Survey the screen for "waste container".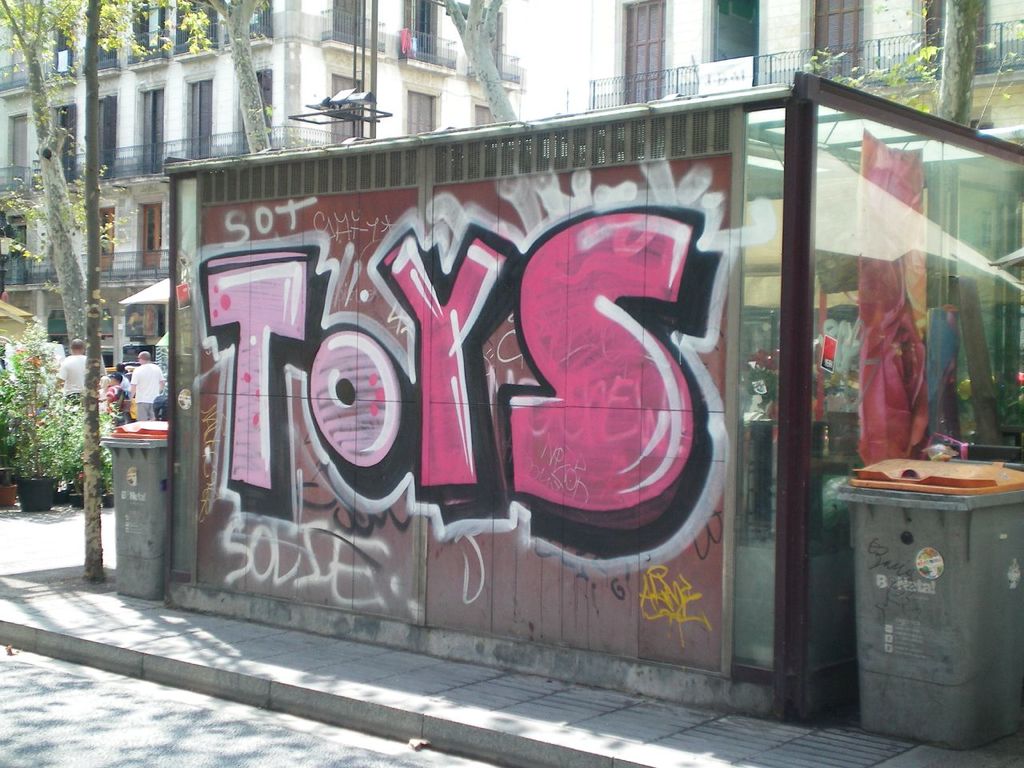
Survey found: box(96, 414, 178, 600).
